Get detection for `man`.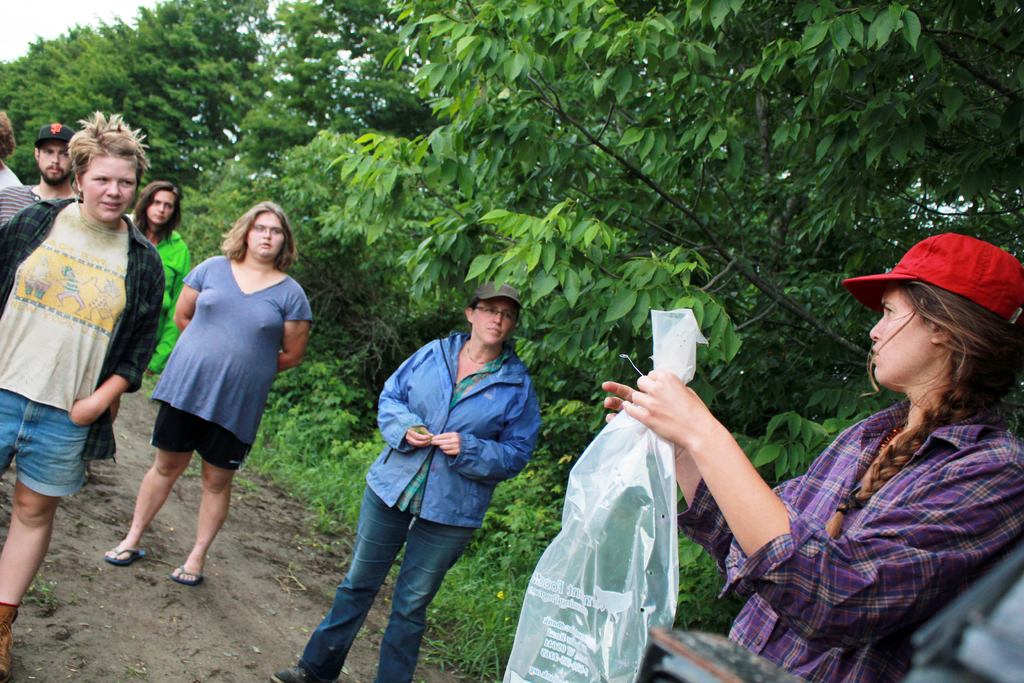
Detection: 0/121/77/227.
